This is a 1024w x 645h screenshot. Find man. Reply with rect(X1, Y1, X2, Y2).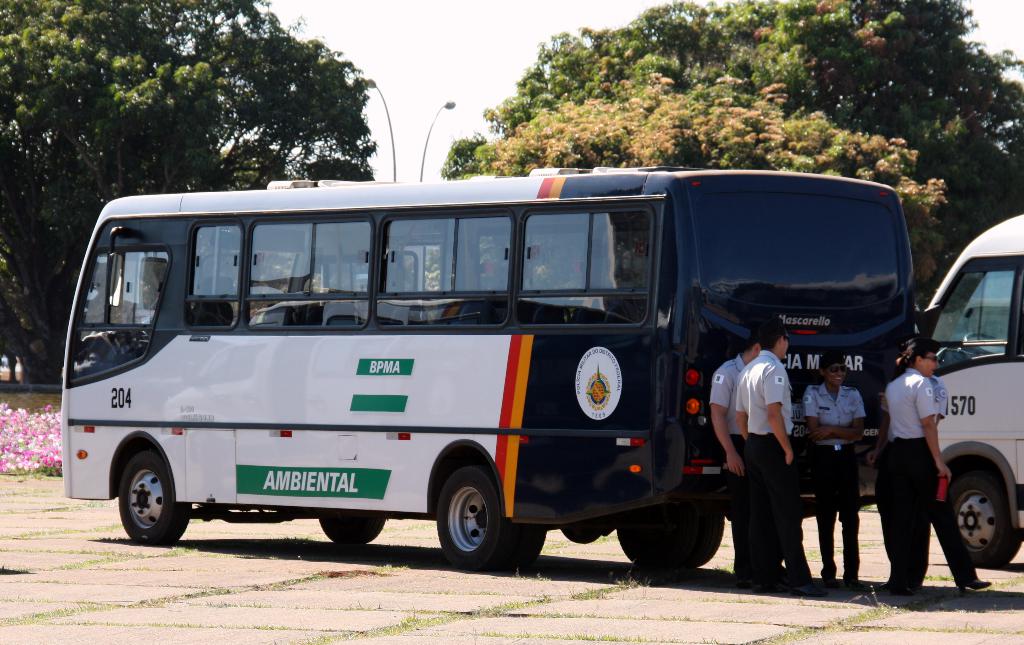
rect(705, 329, 788, 588).
